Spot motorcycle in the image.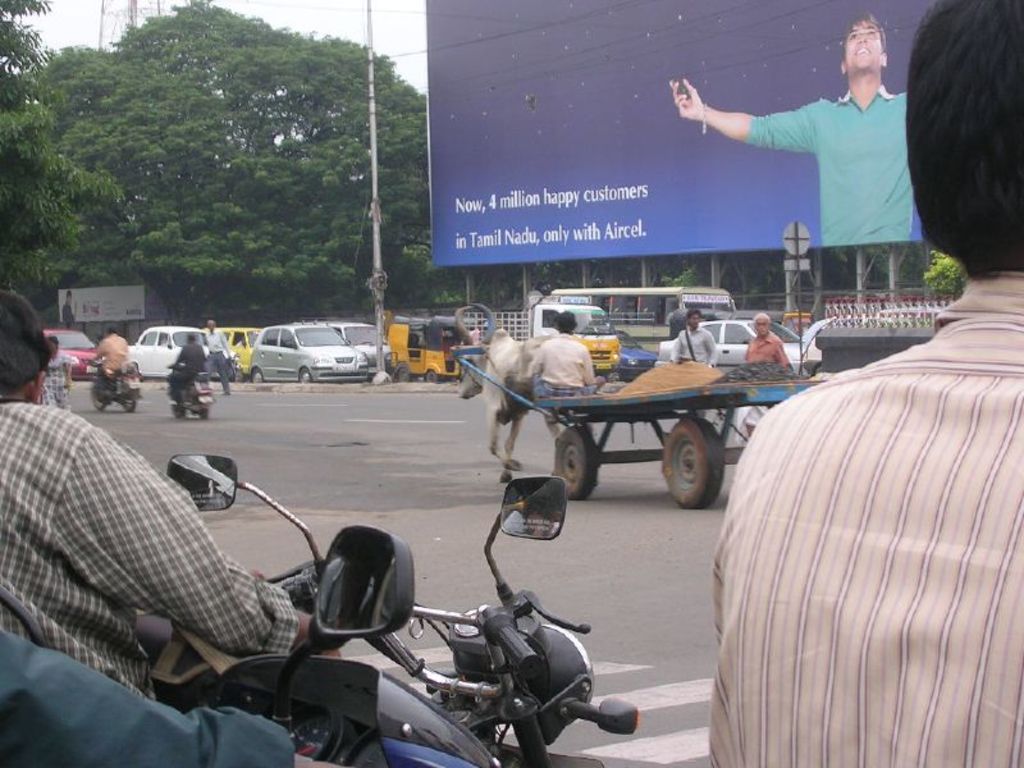
motorcycle found at rect(192, 513, 632, 767).
